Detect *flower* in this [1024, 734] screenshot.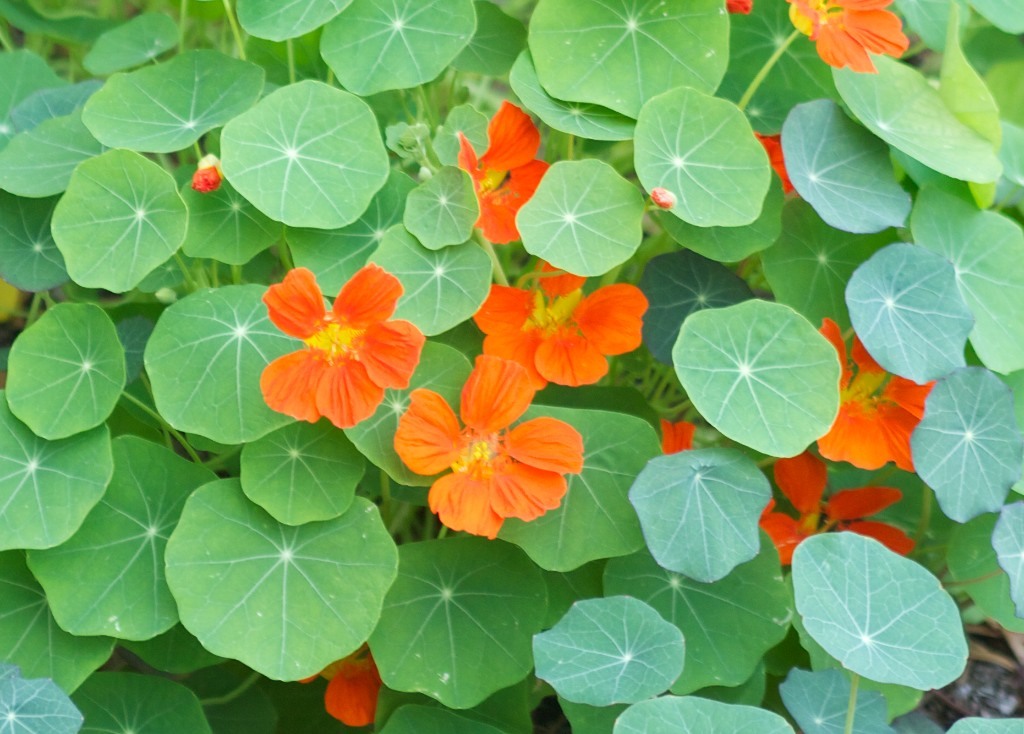
Detection: locate(784, 0, 909, 74).
